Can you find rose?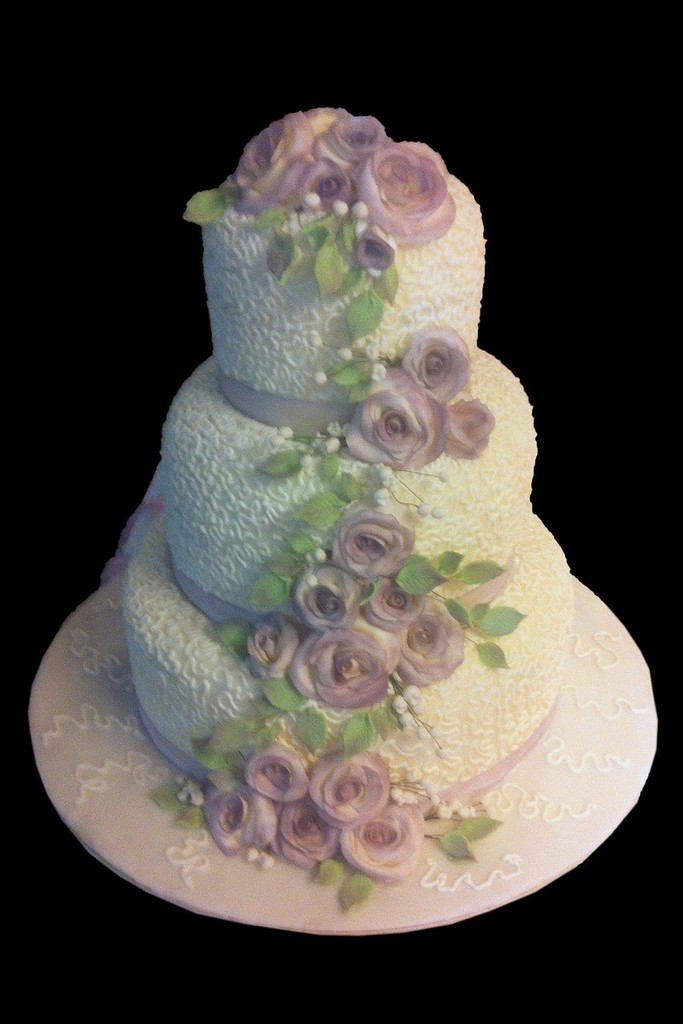
Yes, bounding box: rect(308, 750, 394, 829).
